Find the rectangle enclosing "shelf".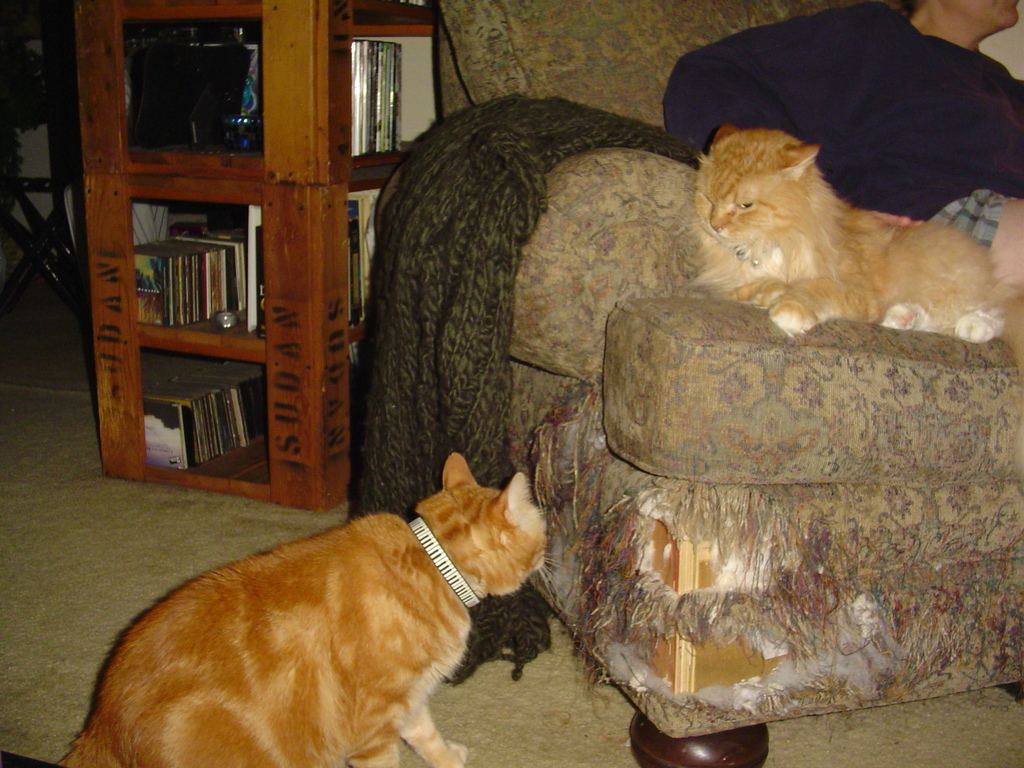
box(122, 13, 255, 180).
